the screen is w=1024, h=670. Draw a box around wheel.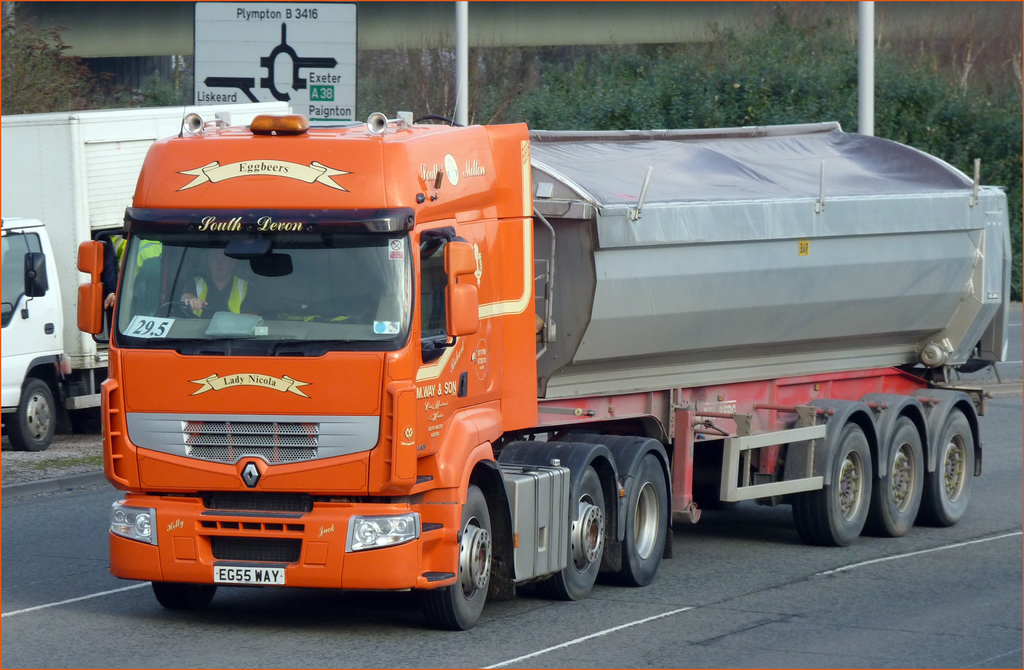
Rect(602, 454, 668, 585).
